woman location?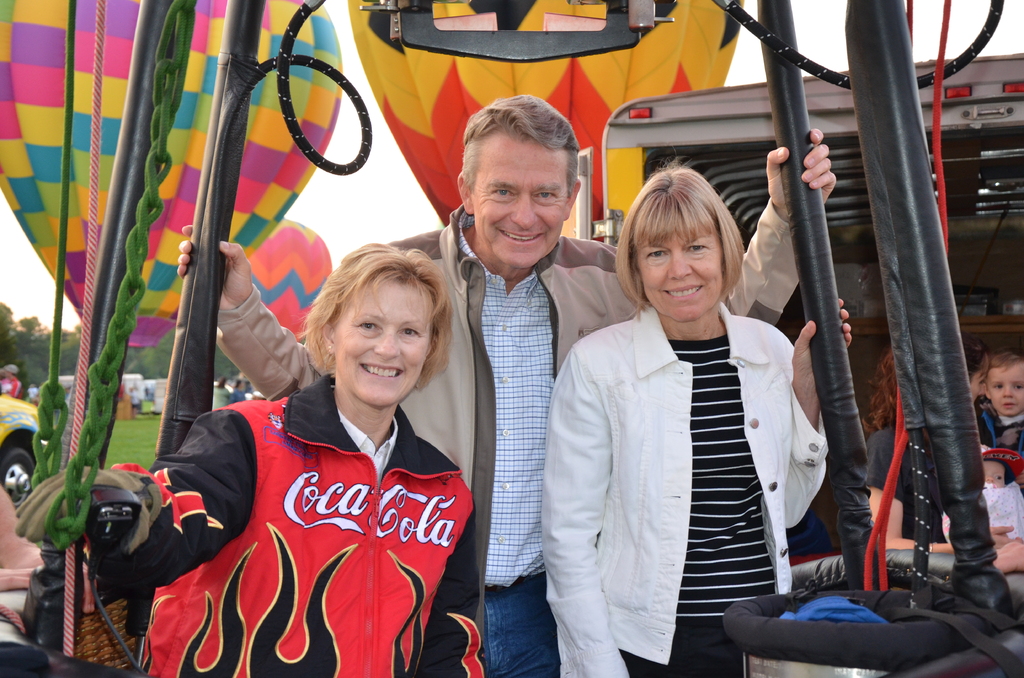
[865,334,1023,624]
